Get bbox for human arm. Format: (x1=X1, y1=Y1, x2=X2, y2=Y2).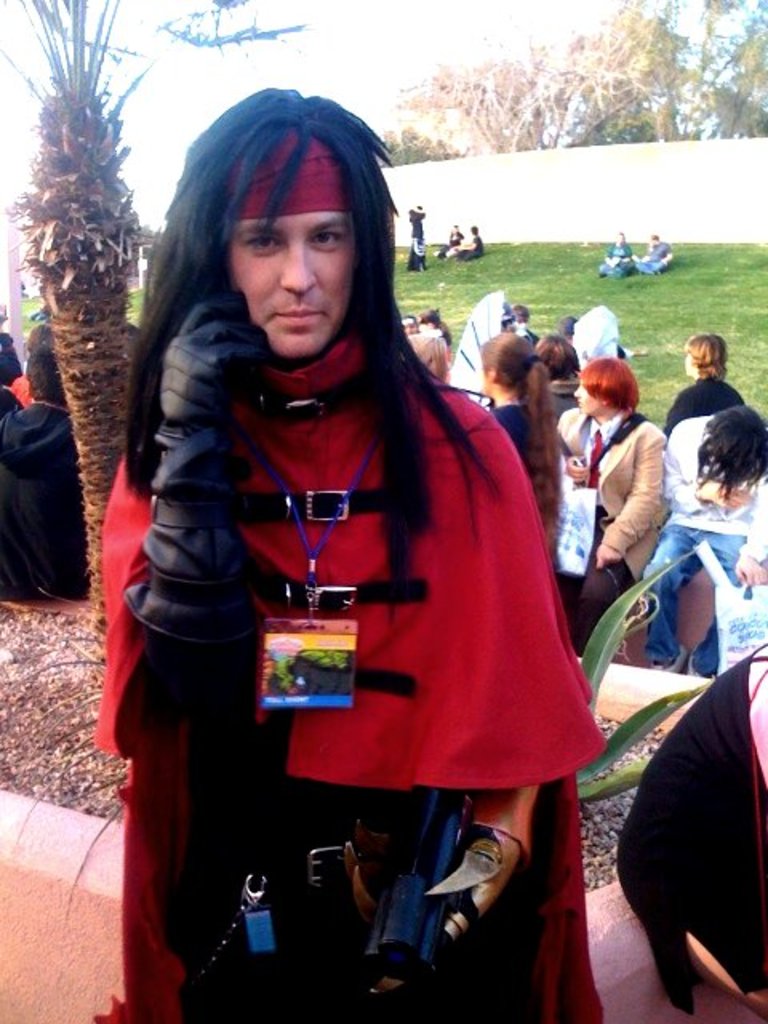
(x1=104, y1=286, x2=277, y2=762).
